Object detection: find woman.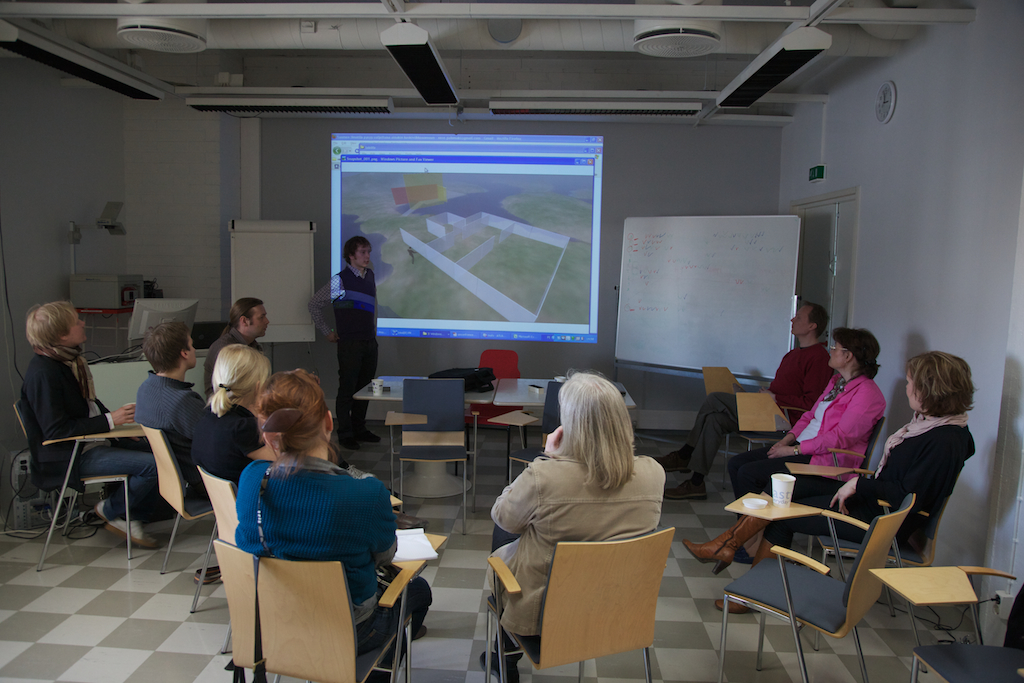
pyautogui.locateOnScreen(21, 302, 173, 554).
